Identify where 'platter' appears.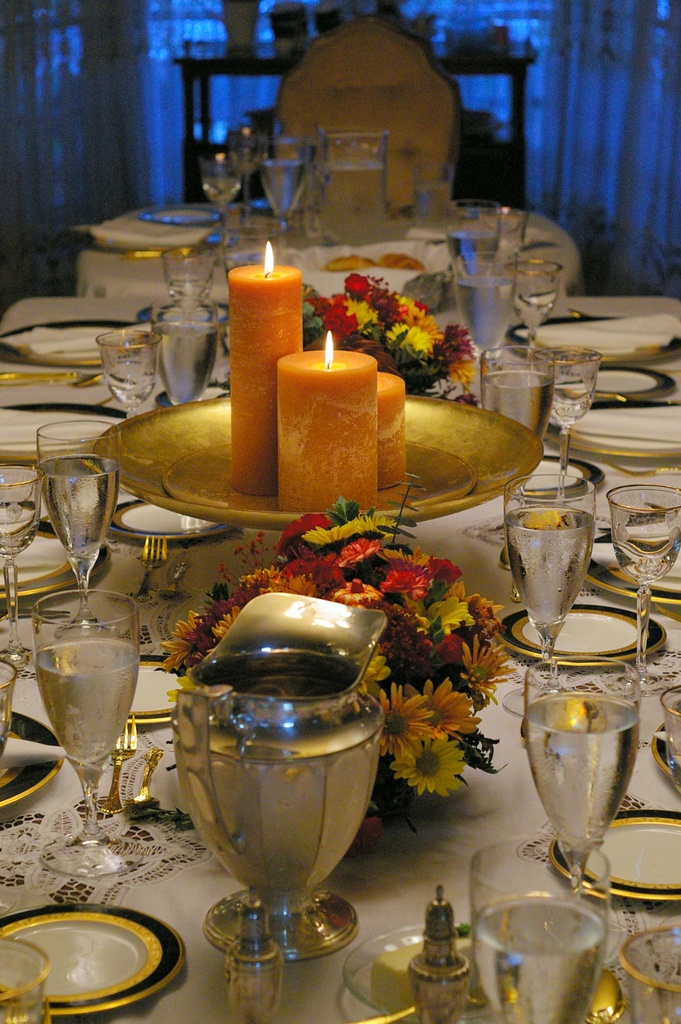
Appears at bbox=[0, 518, 103, 599].
